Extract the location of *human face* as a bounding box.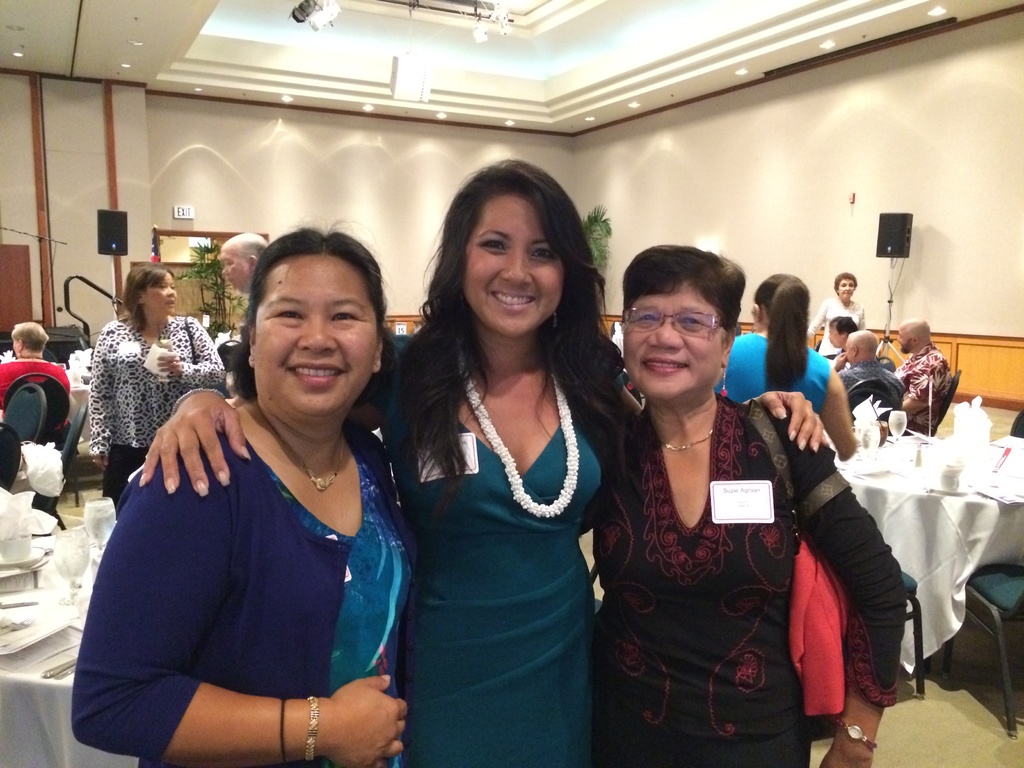
locate(221, 250, 250, 289).
